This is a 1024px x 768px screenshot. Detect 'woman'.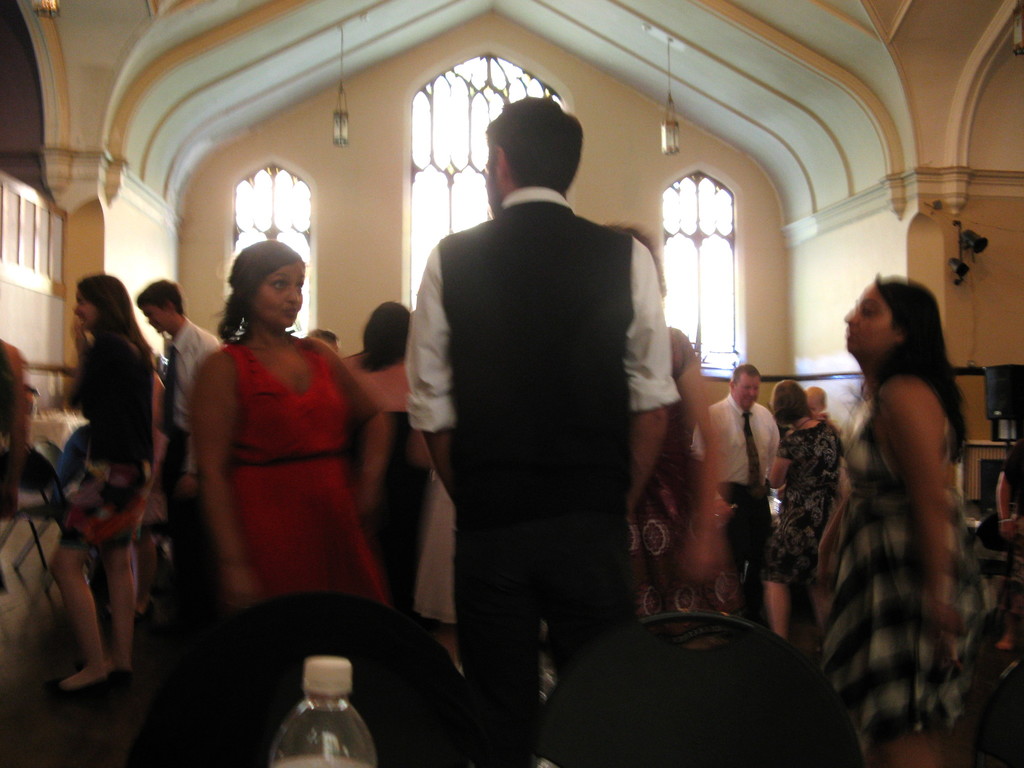
625,218,732,641.
